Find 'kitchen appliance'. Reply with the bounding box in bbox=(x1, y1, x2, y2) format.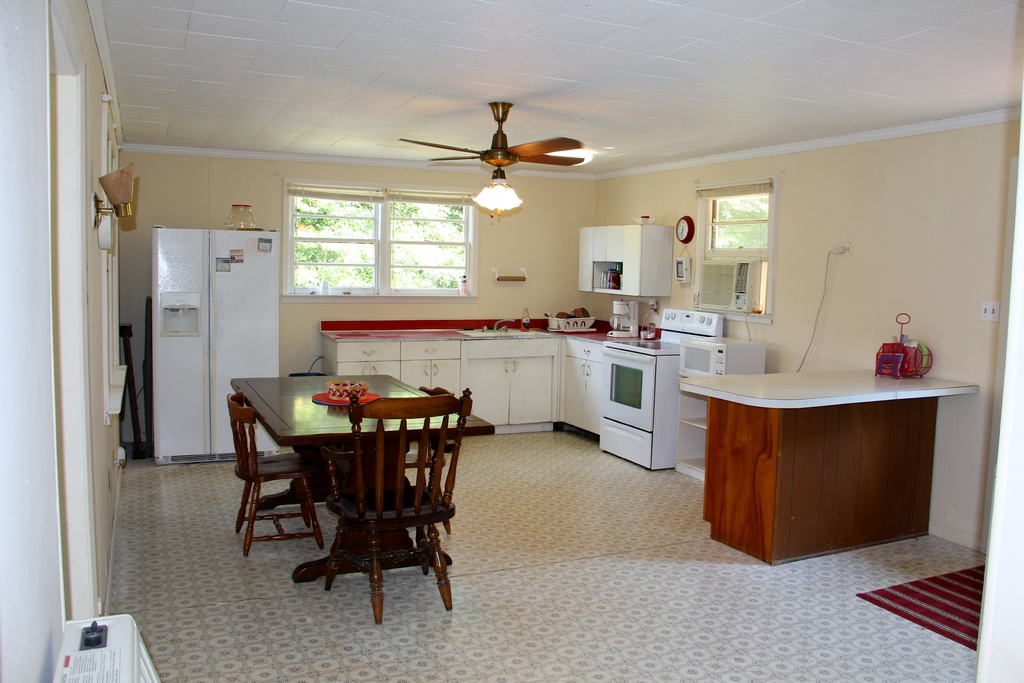
bbox=(678, 364, 968, 565).
